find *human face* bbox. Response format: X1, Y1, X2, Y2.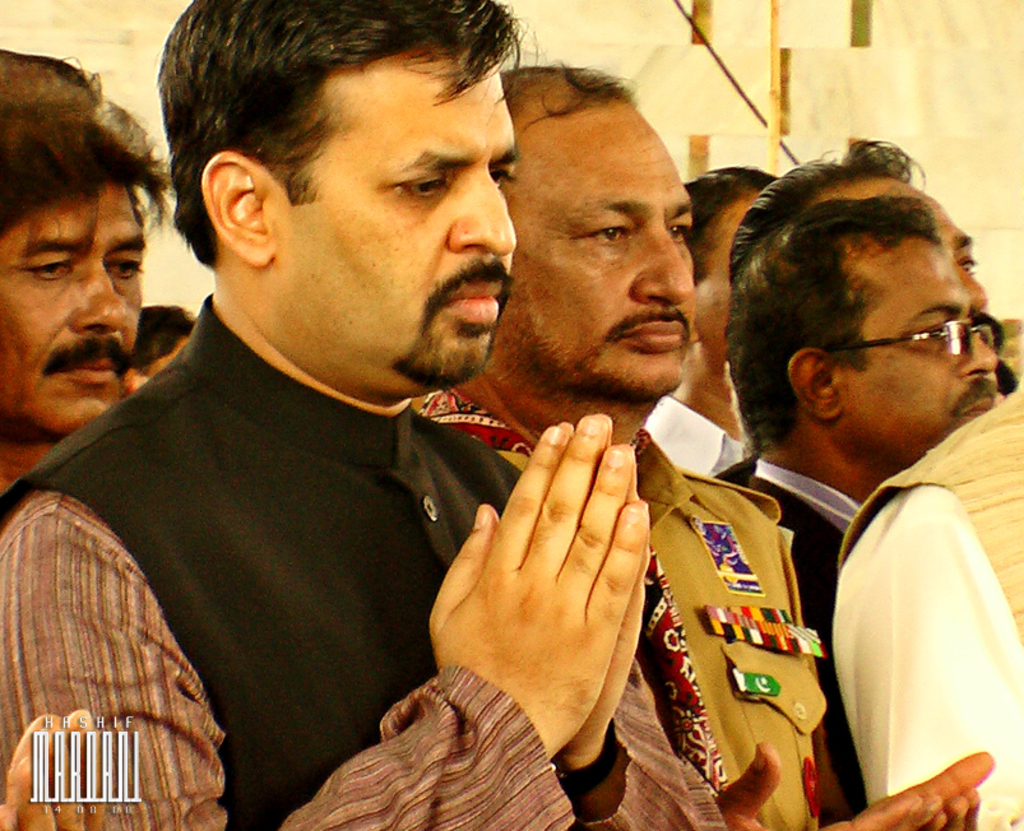
268, 46, 524, 385.
